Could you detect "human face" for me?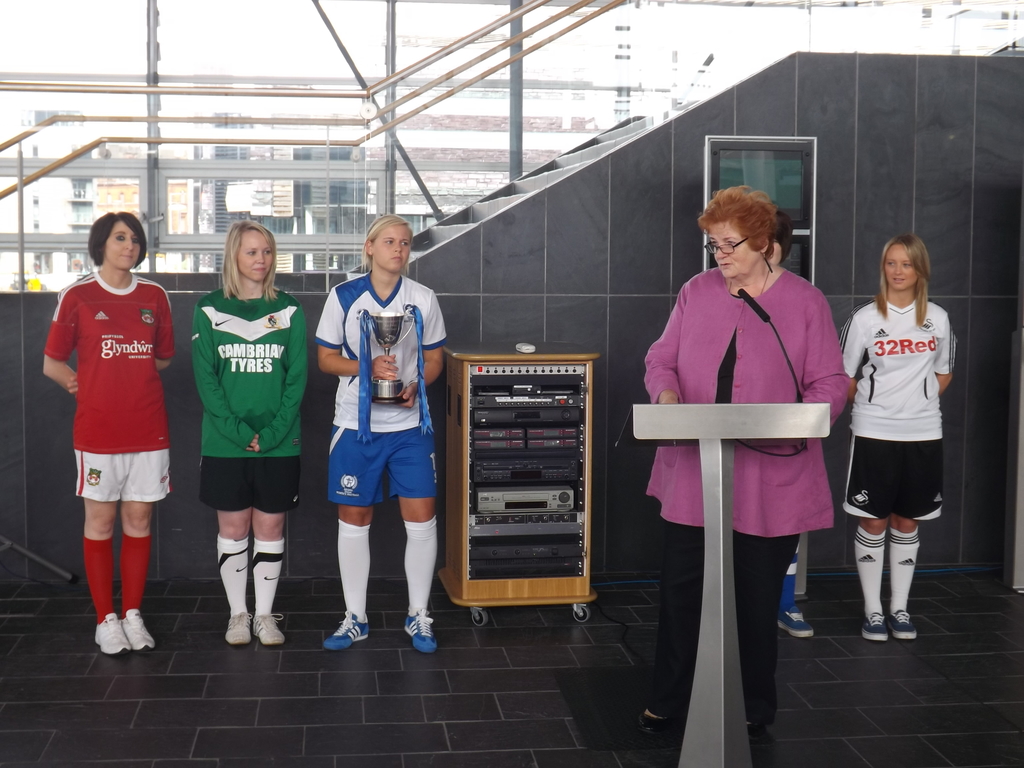
Detection result: box(104, 224, 141, 271).
